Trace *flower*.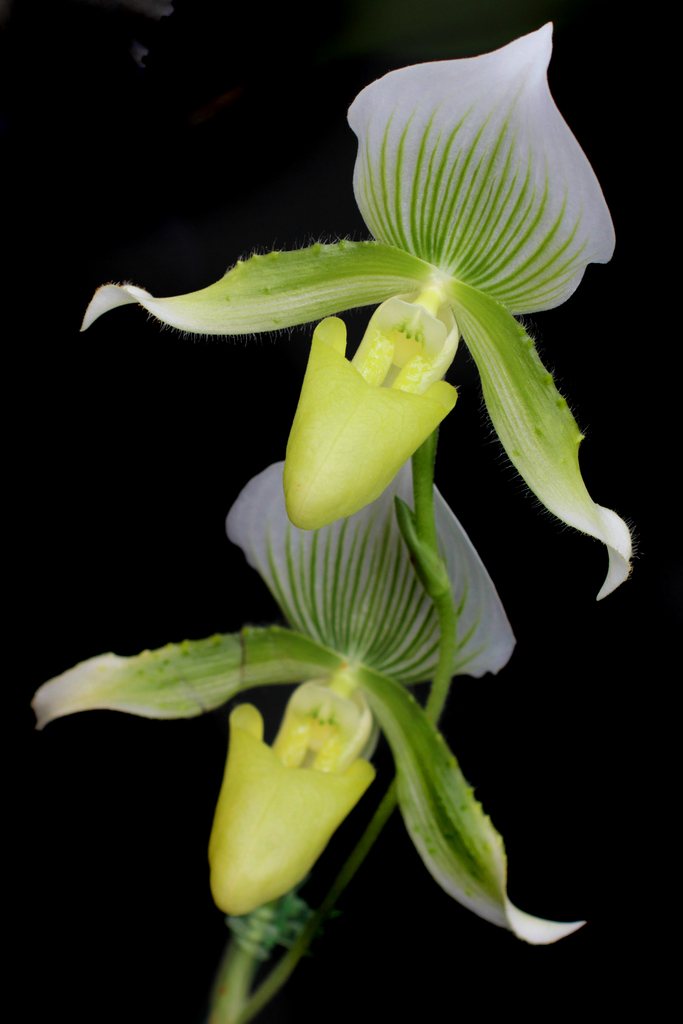
Traced to x1=81 y1=19 x2=636 y2=1023.
